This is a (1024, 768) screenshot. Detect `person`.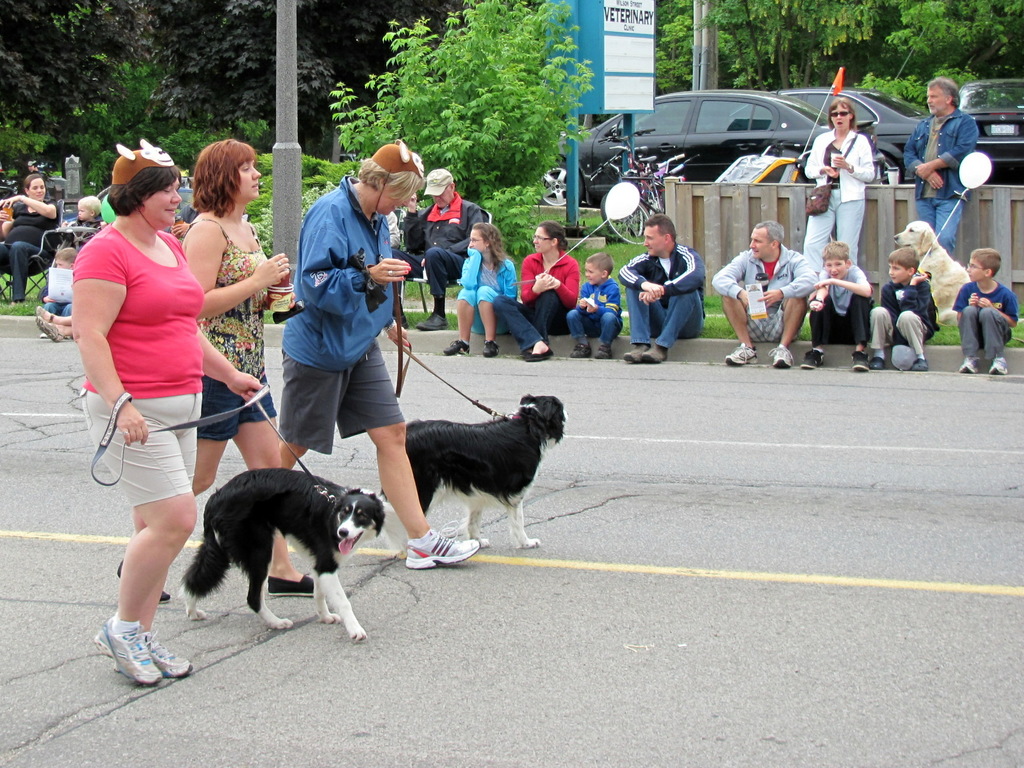
l=387, t=211, r=403, b=251.
